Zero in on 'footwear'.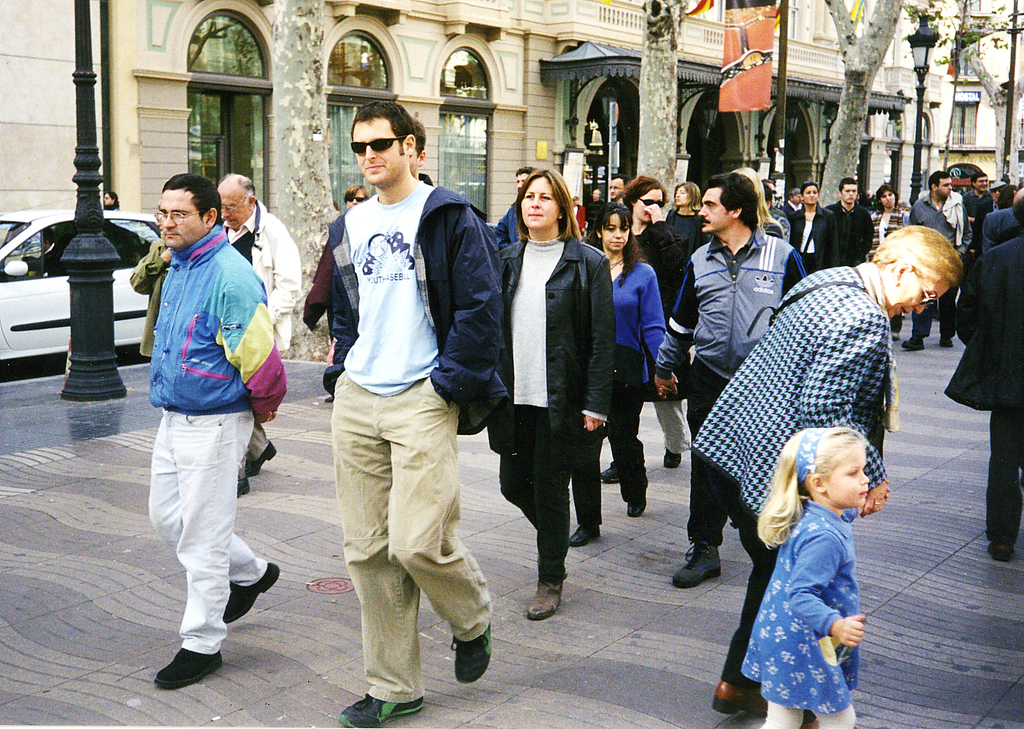
Zeroed in: (left=625, top=485, right=646, bottom=517).
